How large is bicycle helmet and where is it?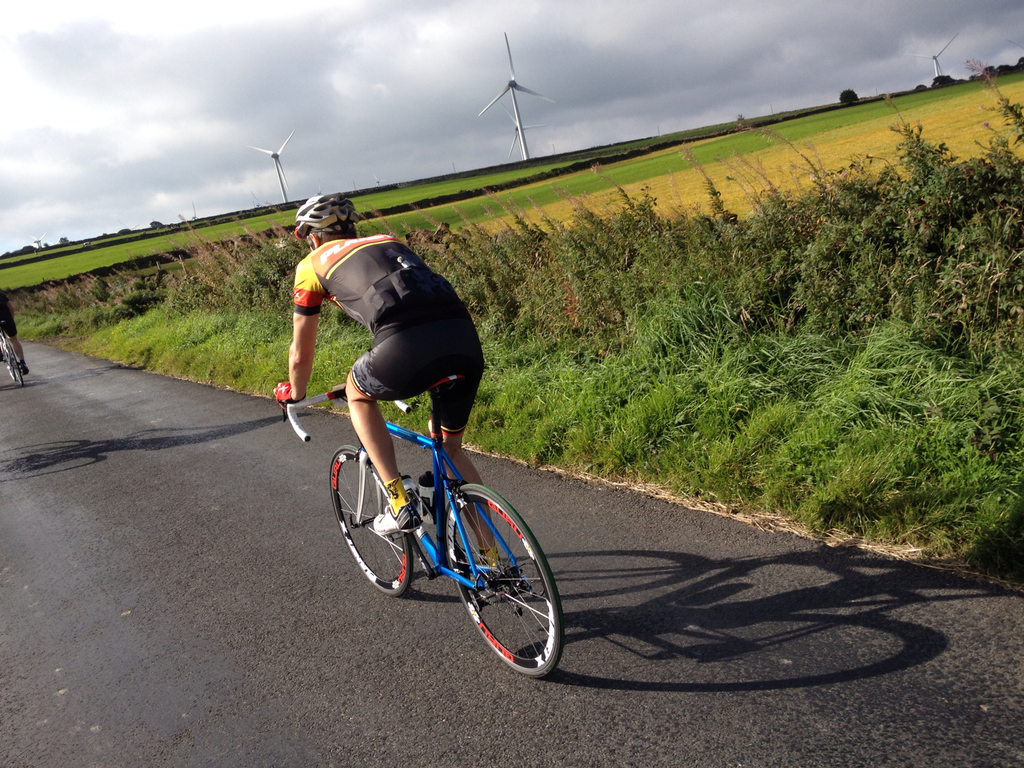
Bounding box: box(294, 197, 361, 244).
